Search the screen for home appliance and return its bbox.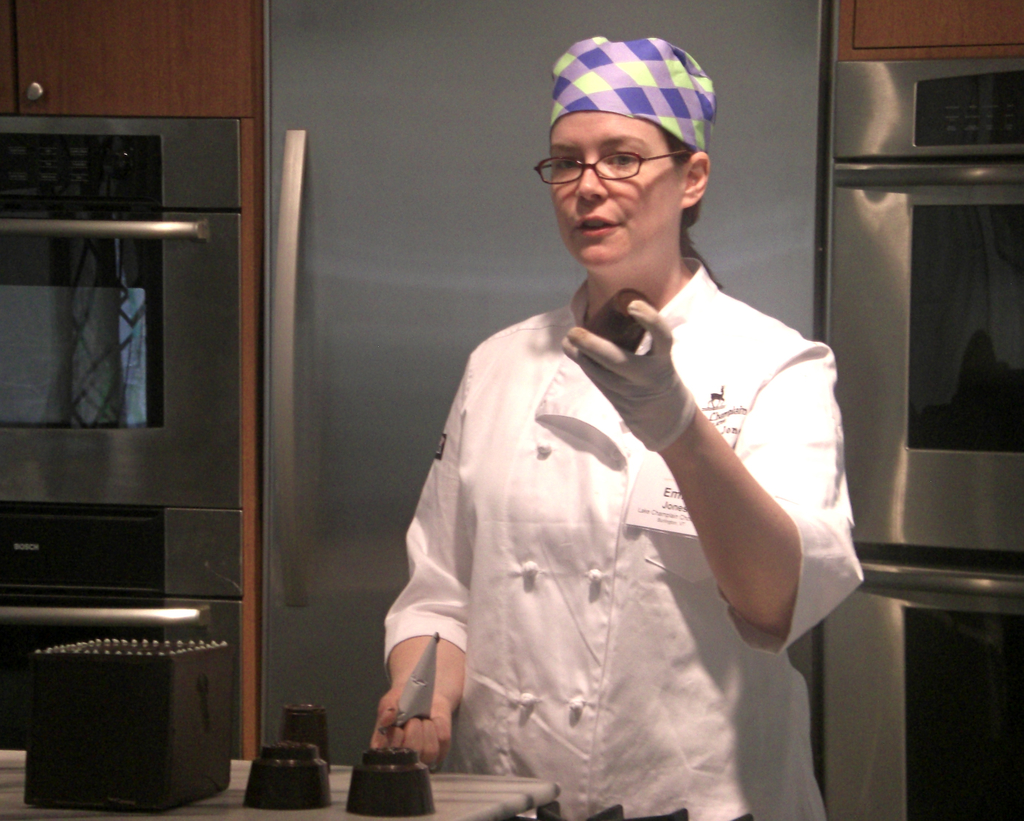
Found: 814, 58, 1023, 820.
